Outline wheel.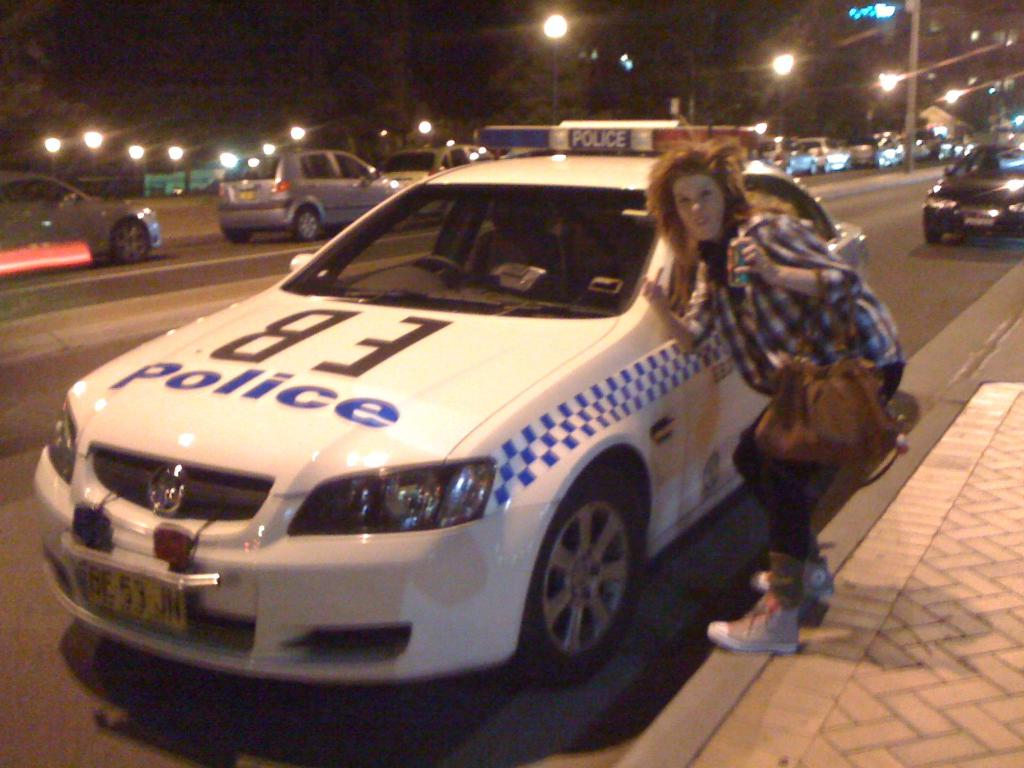
Outline: 925/220/941/244.
